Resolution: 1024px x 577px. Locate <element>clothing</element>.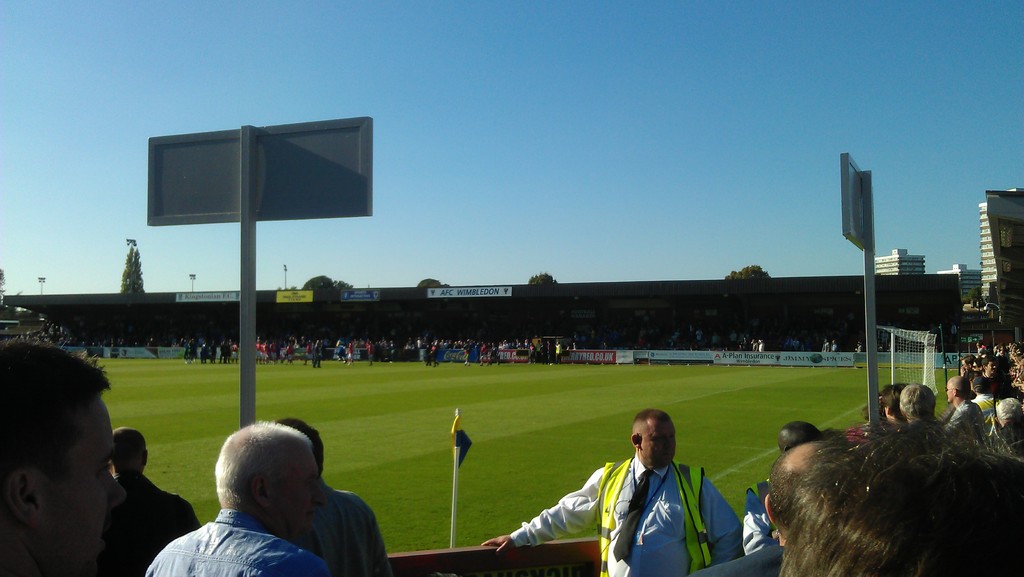
locate(136, 510, 334, 576).
